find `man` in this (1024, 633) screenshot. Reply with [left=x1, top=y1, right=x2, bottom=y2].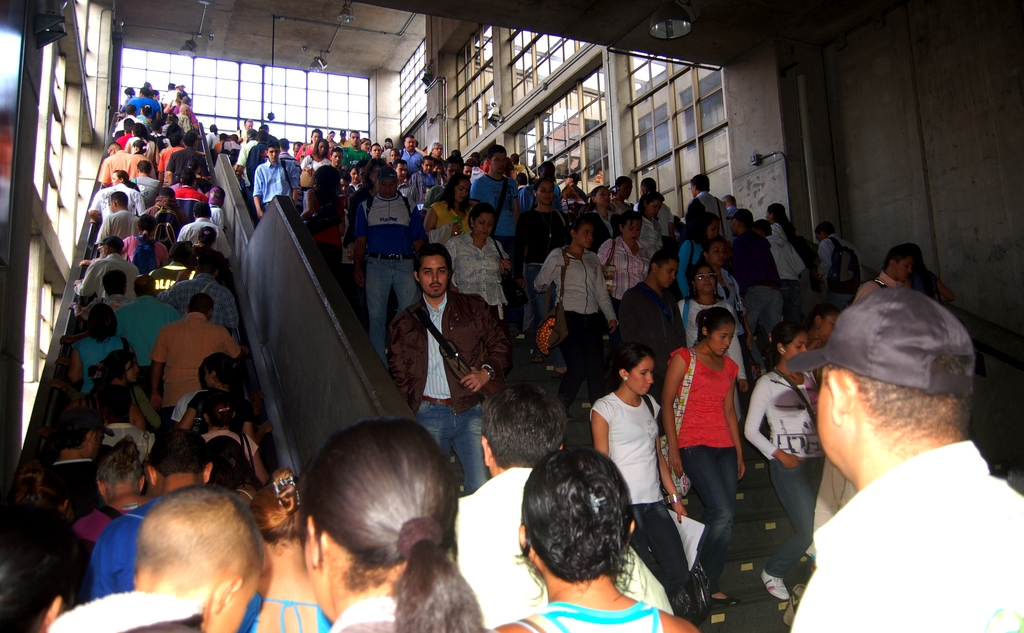
[left=114, top=274, right=190, bottom=389].
